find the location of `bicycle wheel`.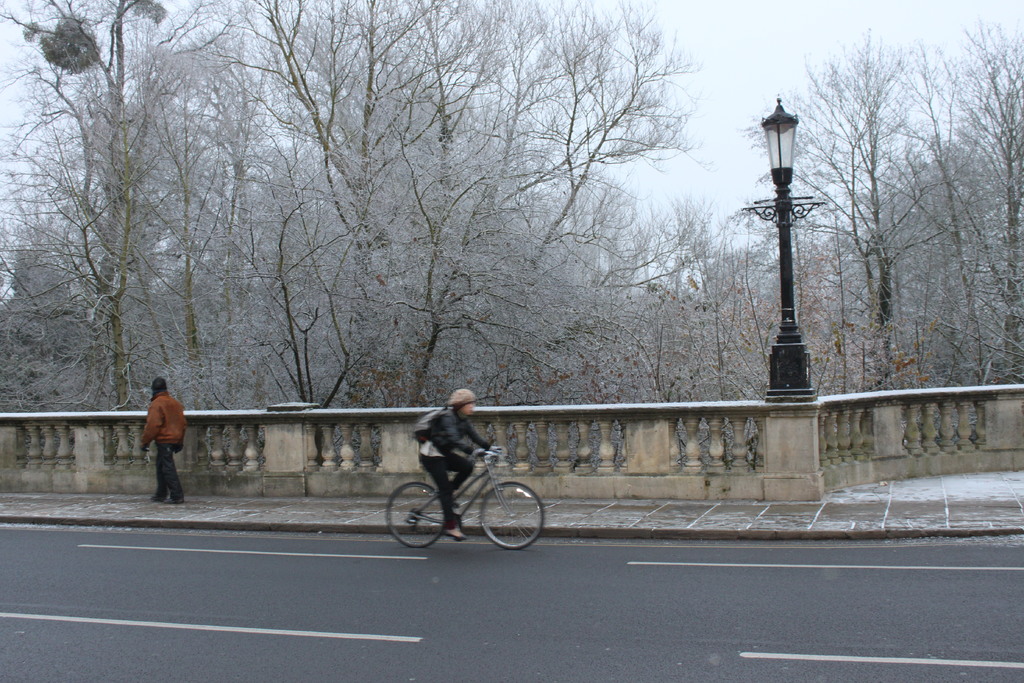
Location: pyautogui.locateOnScreen(387, 482, 442, 552).
